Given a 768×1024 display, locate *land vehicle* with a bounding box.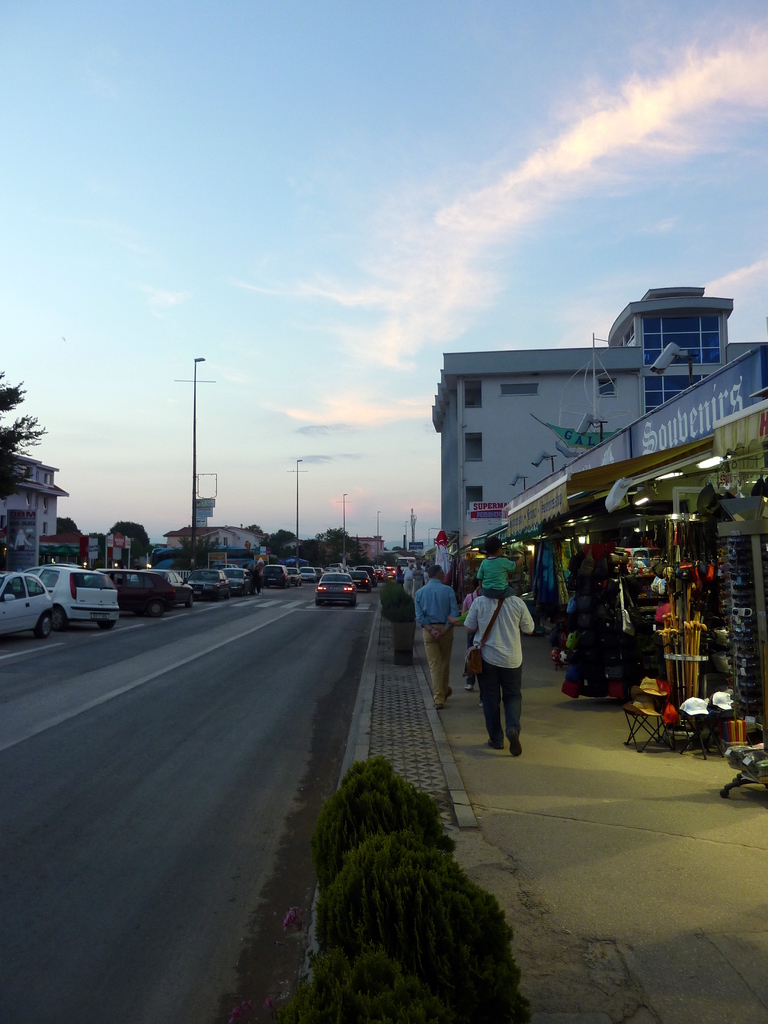
Located: bbox=(396, 556, 419, 568).
